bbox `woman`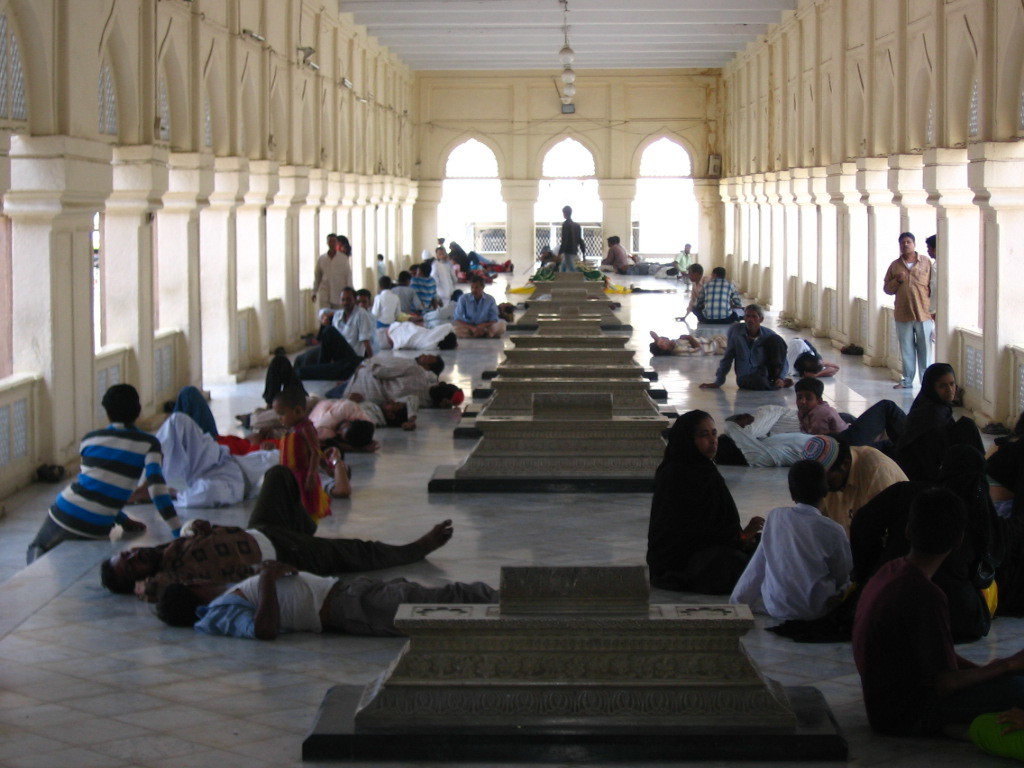
bbox=(645, 398, 762, 616)
